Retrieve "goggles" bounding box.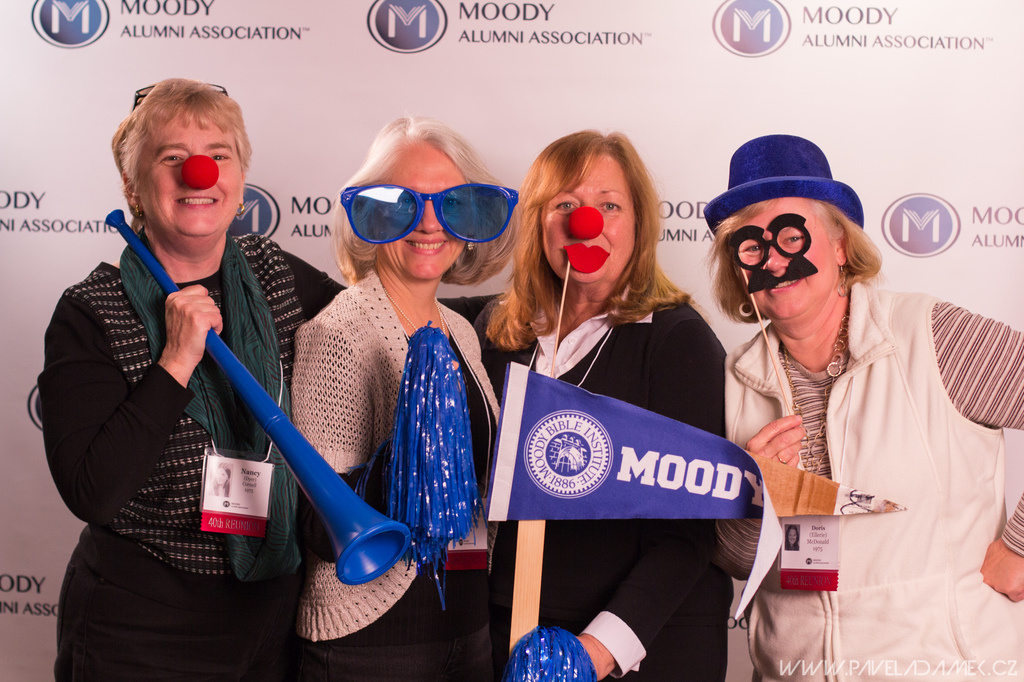
Bounding box: <box>331,167,513,248</box>.
